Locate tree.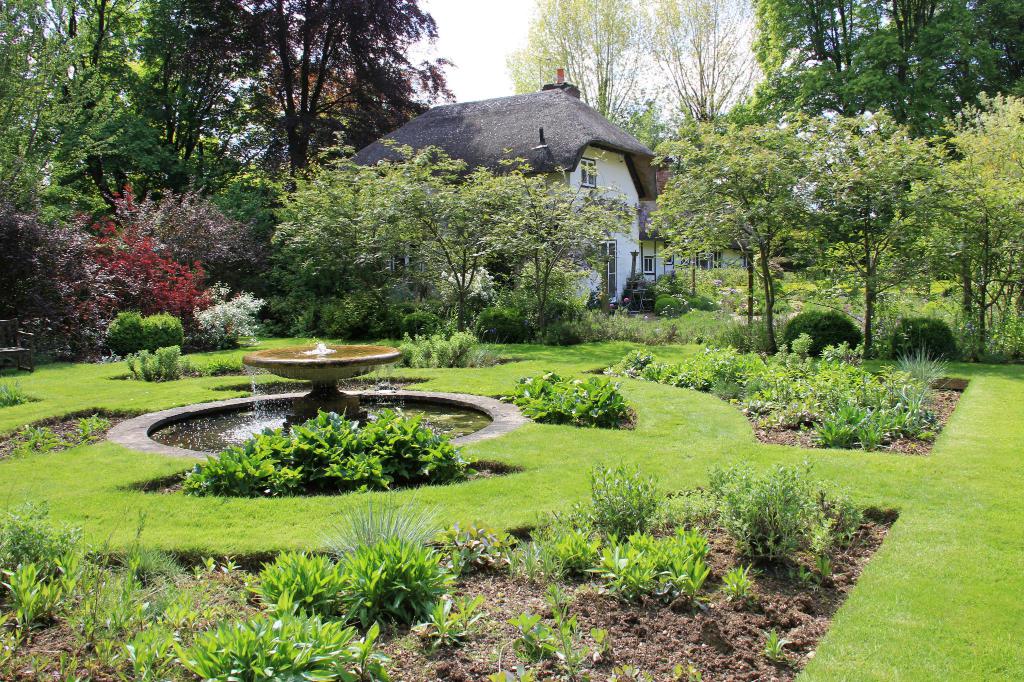
Bounding box: bbox=(516, 172, 623, 333).
